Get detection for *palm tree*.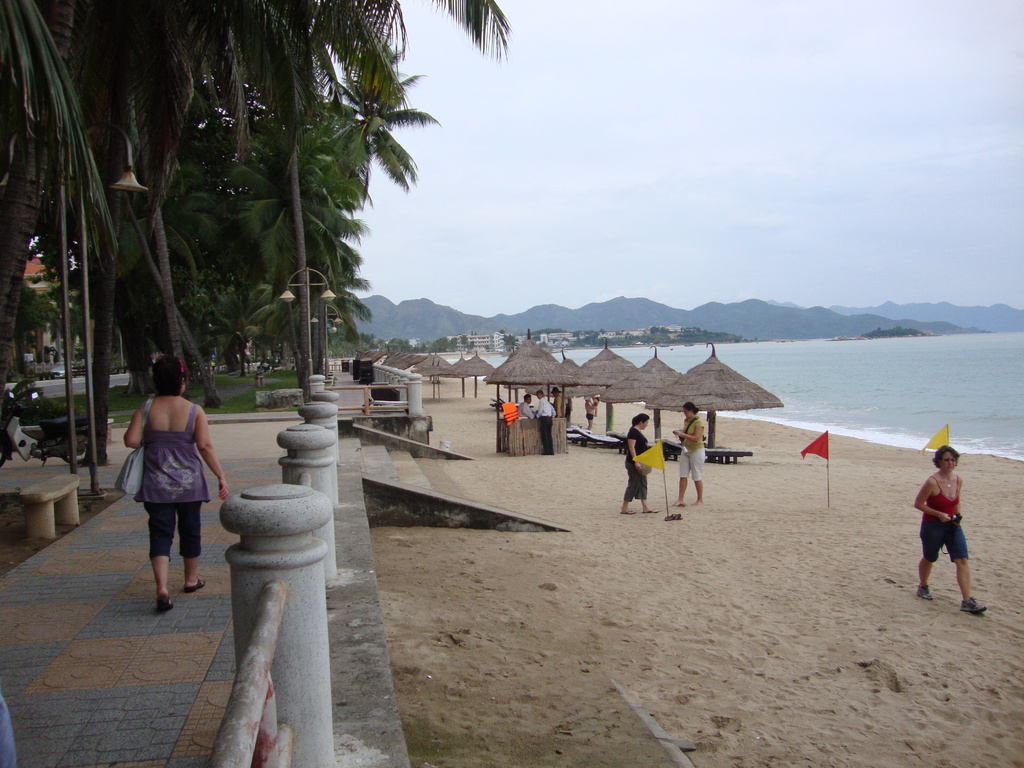
Detection: rect(0, 0, 513, 461).
